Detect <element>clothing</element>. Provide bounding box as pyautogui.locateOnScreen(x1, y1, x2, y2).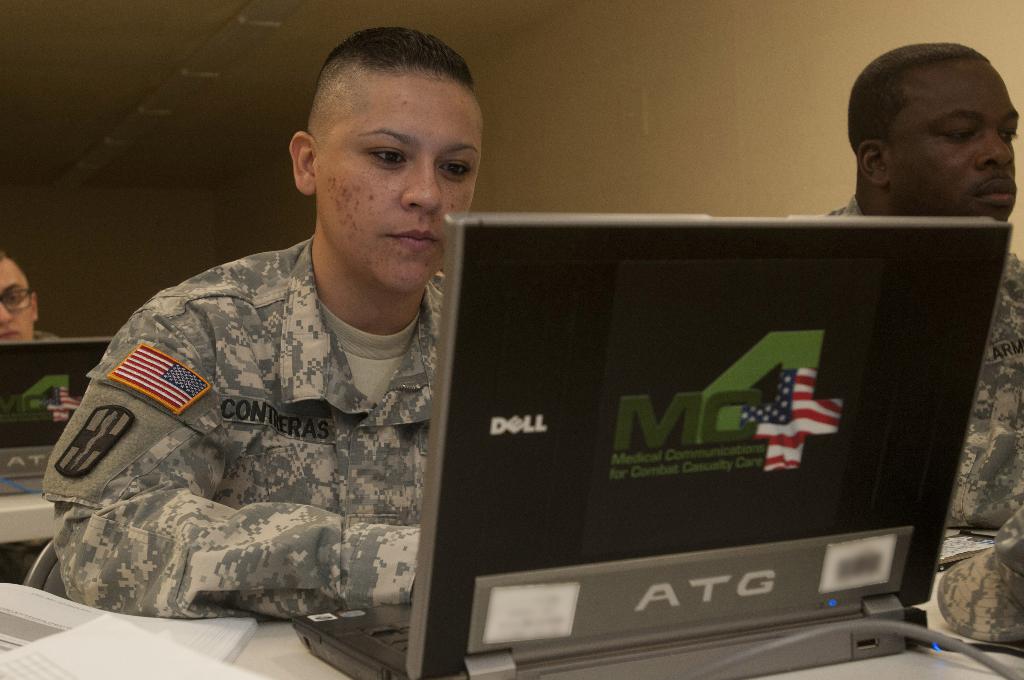
pyautogui.locateOnScreen(45, 239, 434, 629).
